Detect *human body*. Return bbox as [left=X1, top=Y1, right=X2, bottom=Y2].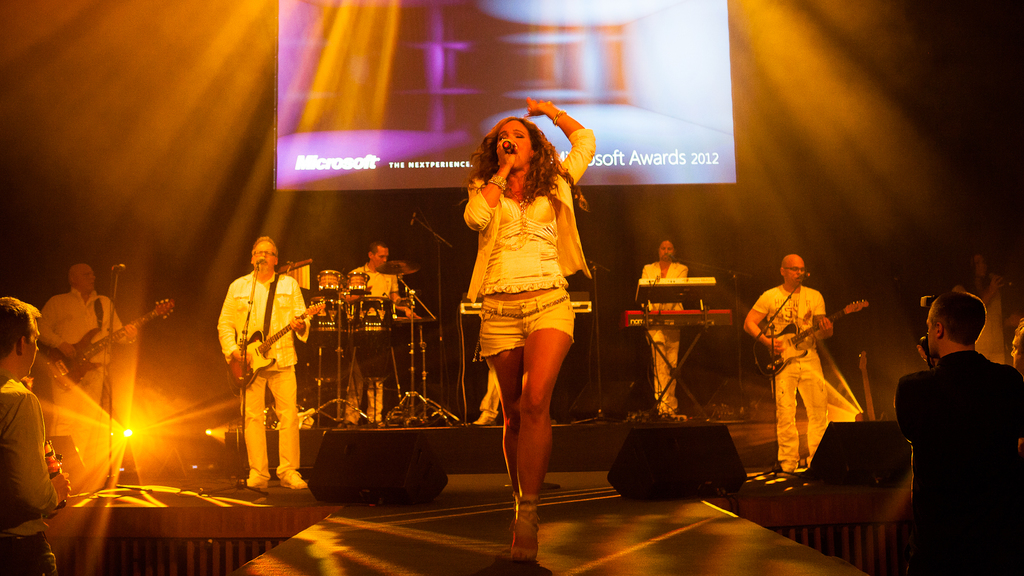
[left=648, top=237, right=689, bottom=418].
